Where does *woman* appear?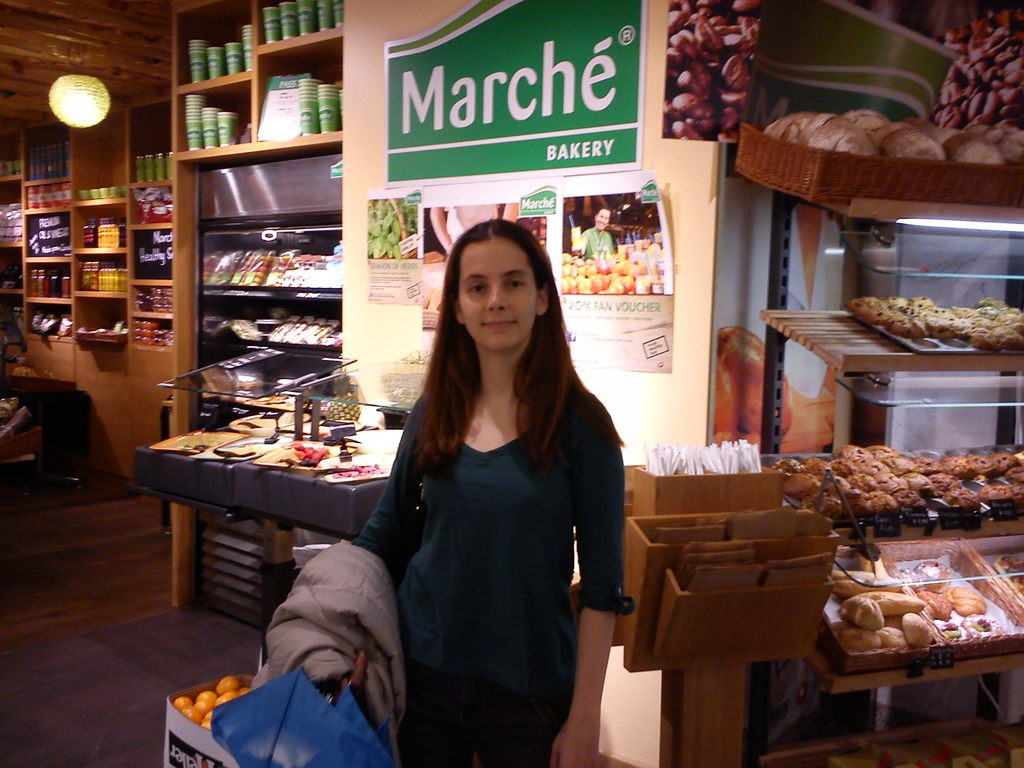
Appears at left=359, top=219, right=636, bottom=767.
